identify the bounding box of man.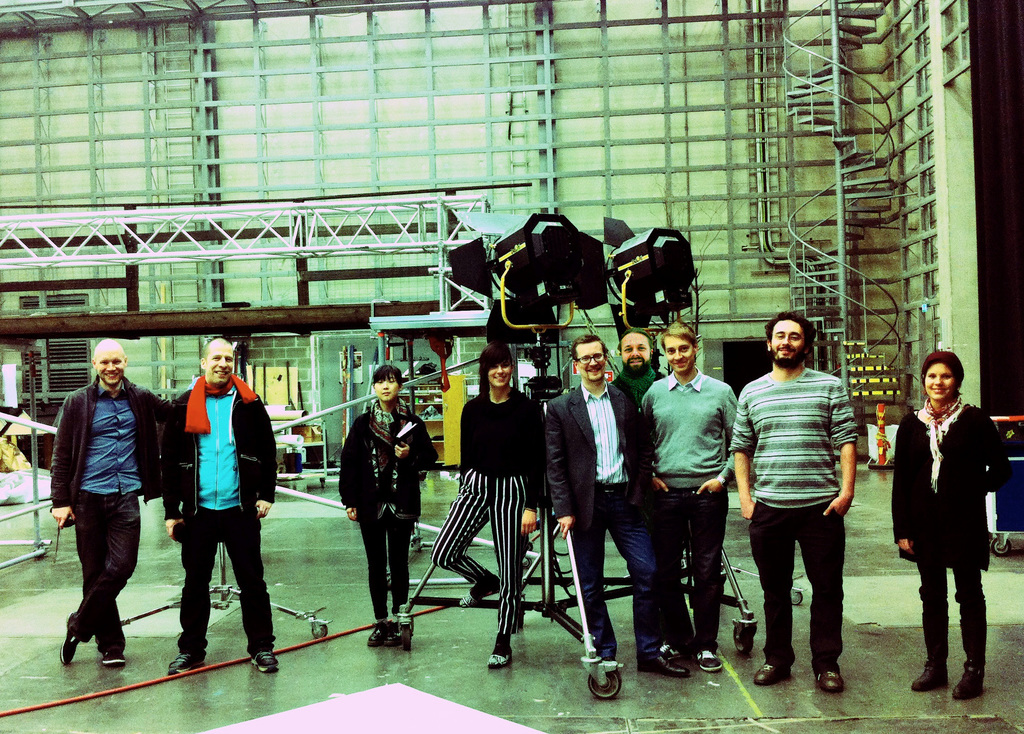
49, 336, 172, 667.
